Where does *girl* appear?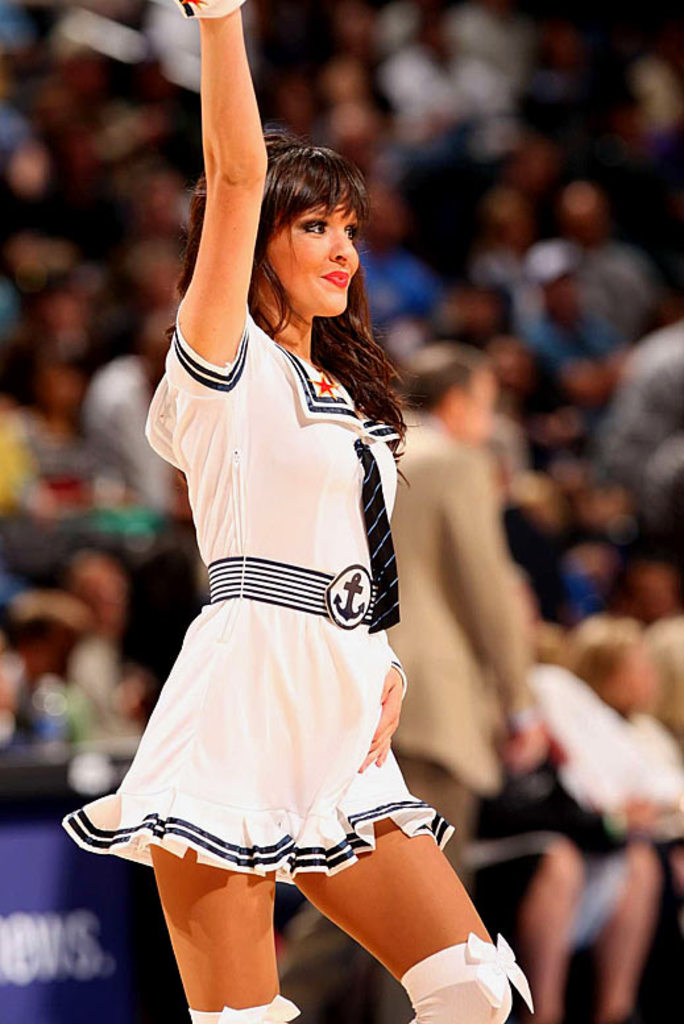
Appears at (66,0,531,1023).
